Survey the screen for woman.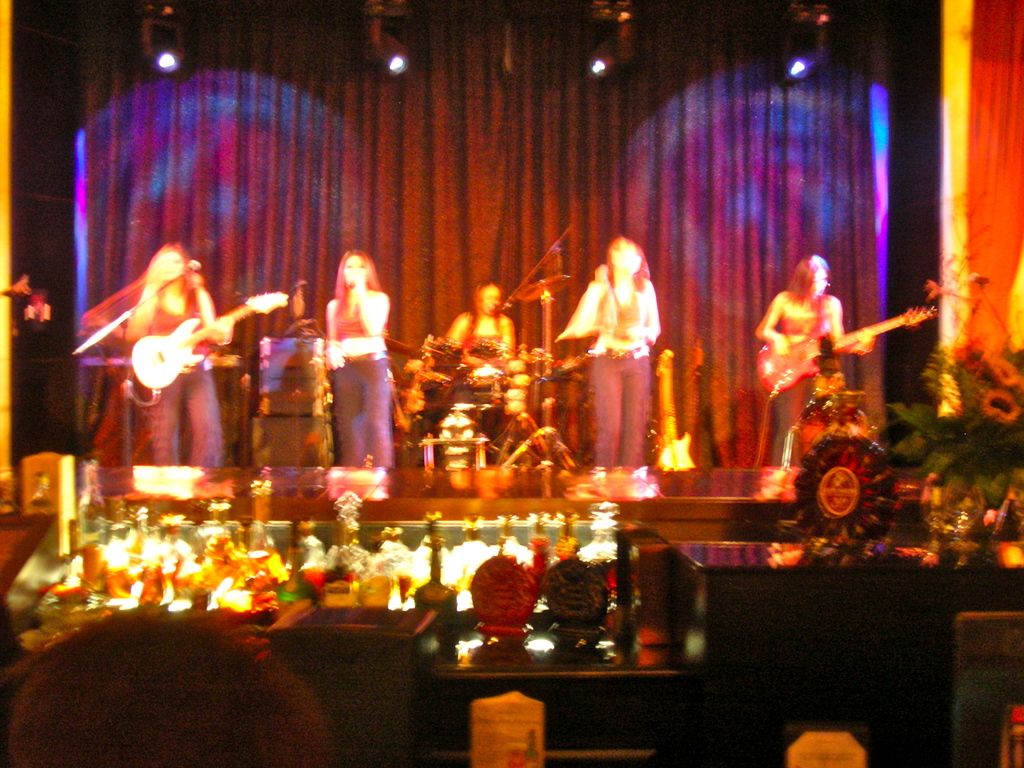
Survey found: x1=123 y1=241 x2=234 y2=468.
